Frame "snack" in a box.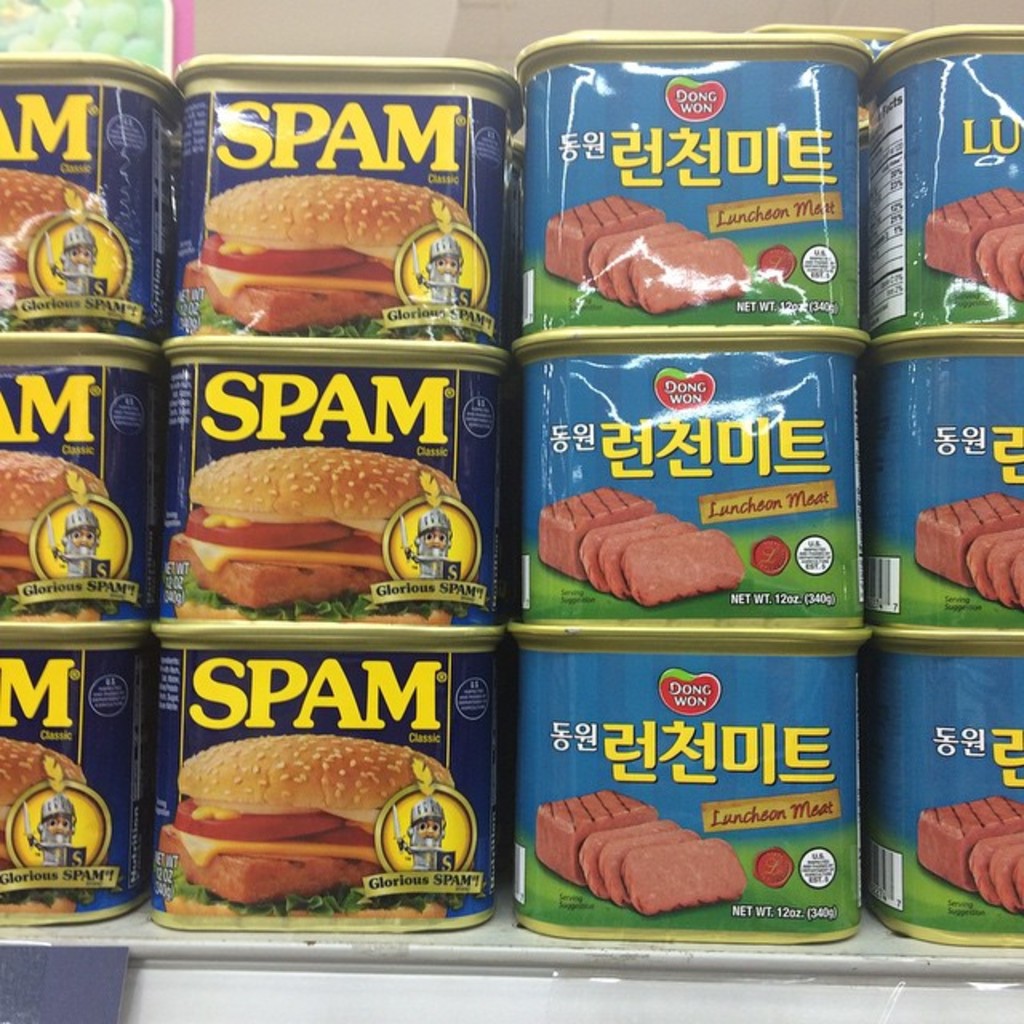
{"x1": 189, "y1": 173, "x2": 466, "y2": 334}.
